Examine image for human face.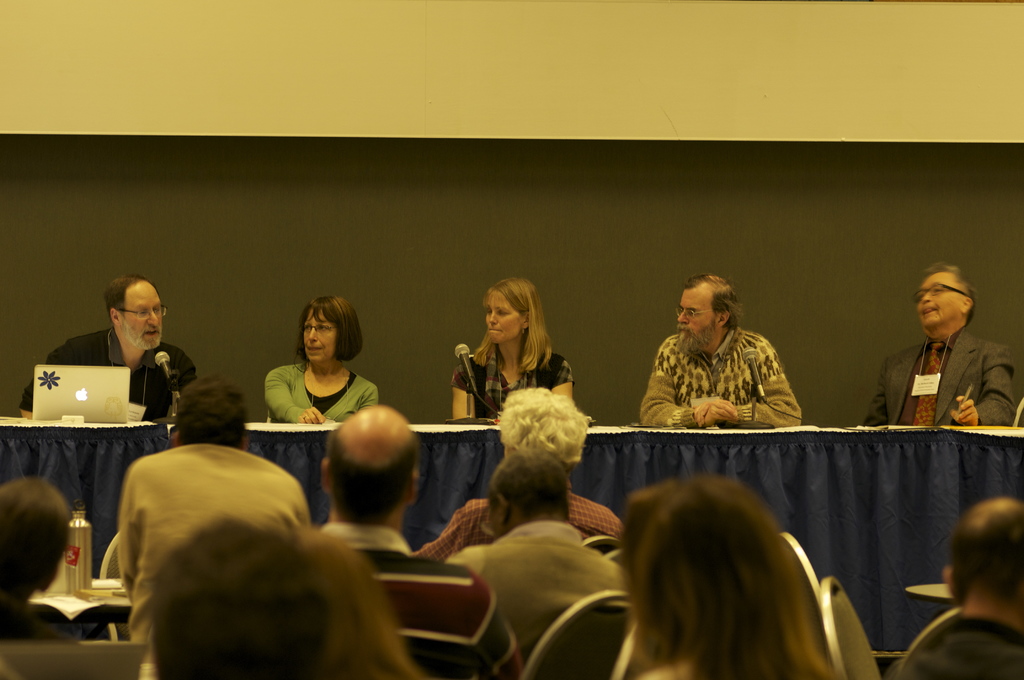
Examination result: Rect(122, 288, 164, 351).
